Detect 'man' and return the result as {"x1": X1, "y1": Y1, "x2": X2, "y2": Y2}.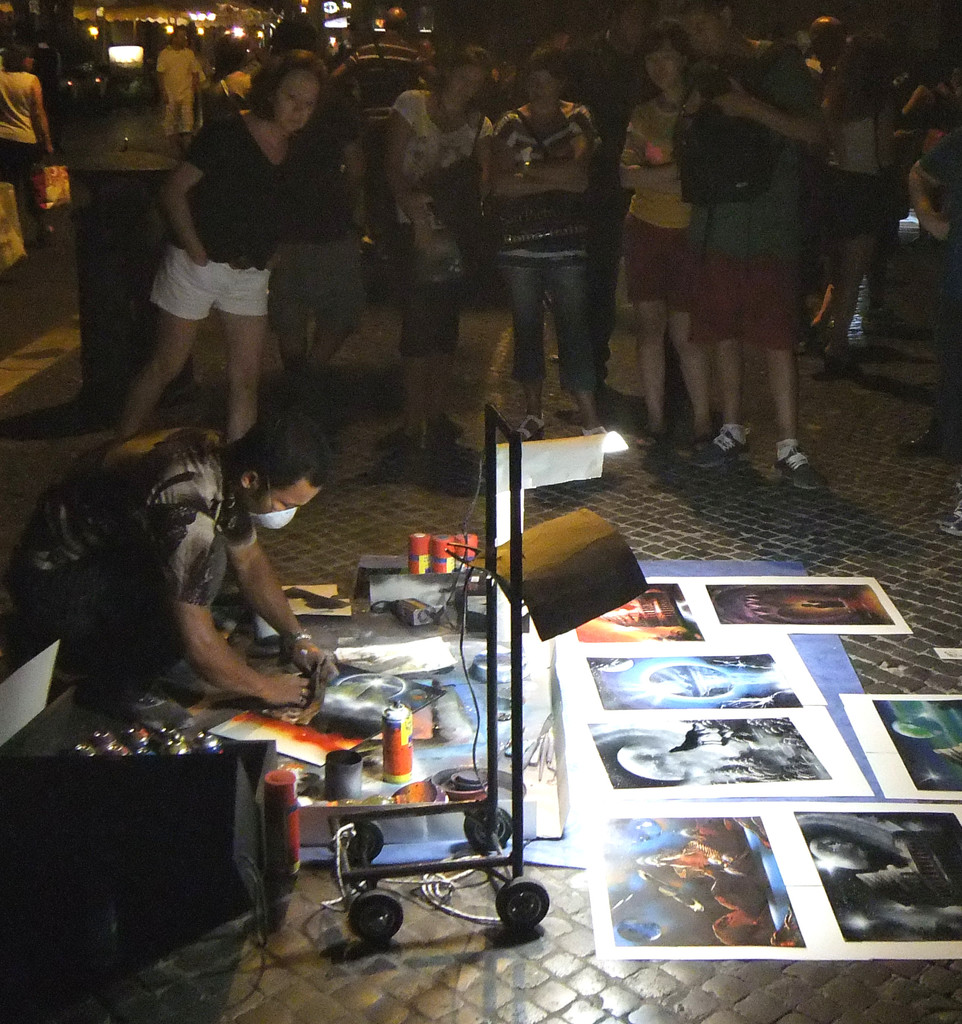
{"x1": 0, "y1": 402, "x2": 362, "y2": 774}.
